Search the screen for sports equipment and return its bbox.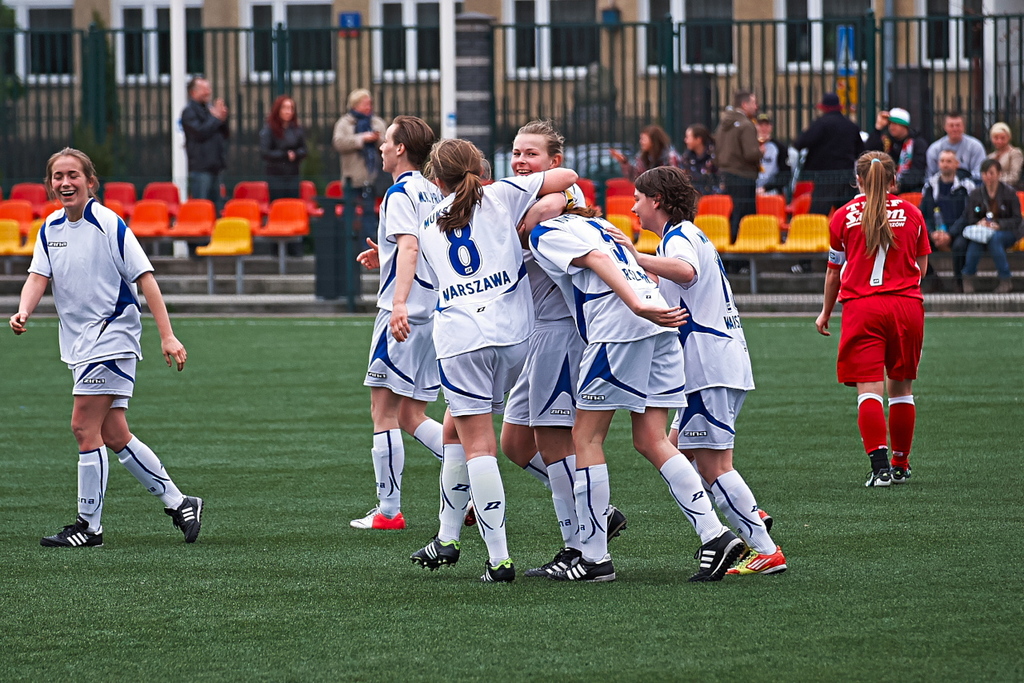
Found: (left=43, top=510, right=98, bottom=546).
